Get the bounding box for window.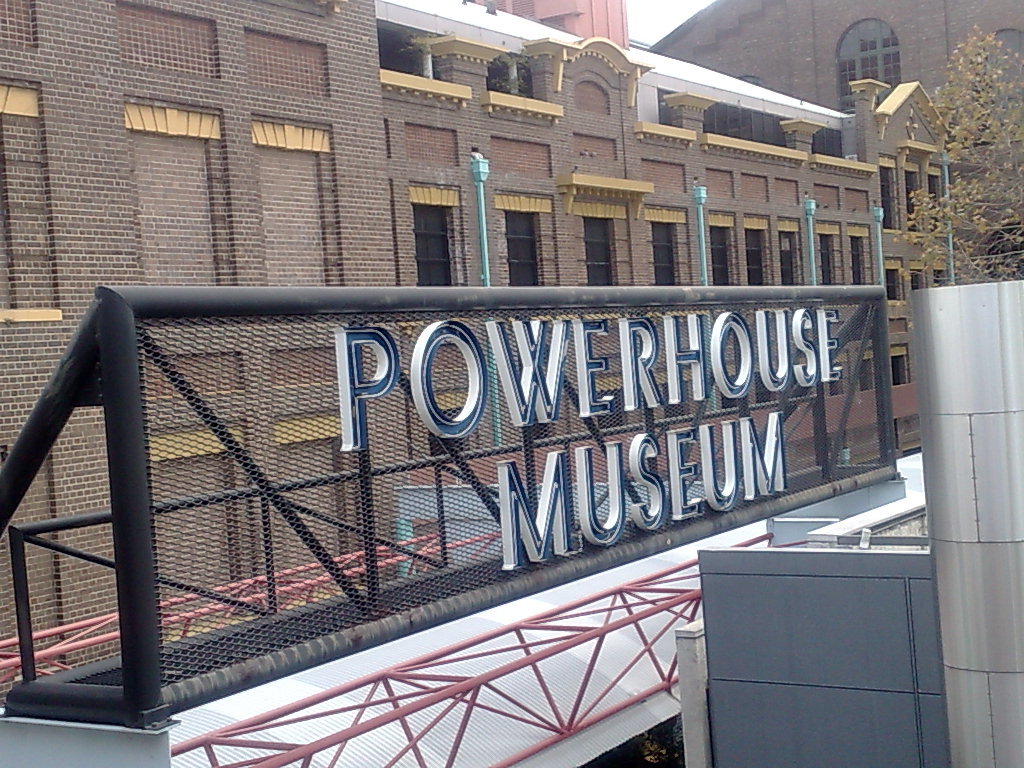
rect(744, 226, 767, 287).
